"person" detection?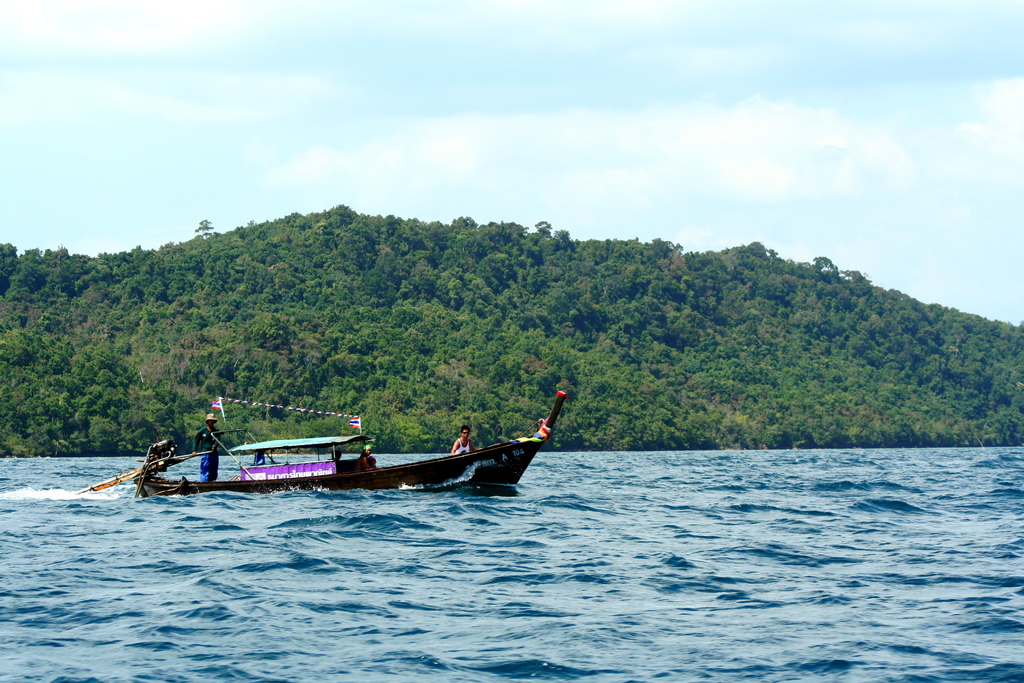
pyautogui.locateOnScreen(190, 412, 221, 484)
